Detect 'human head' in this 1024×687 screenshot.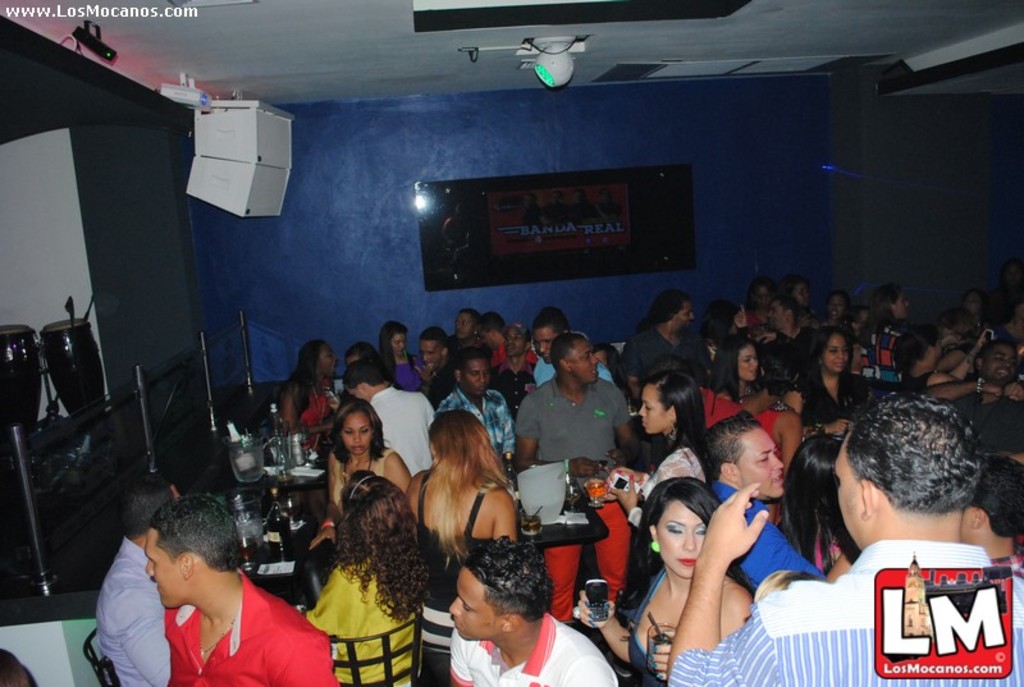
Detection: x1=554, y1=329, x2=600, y2=377.
